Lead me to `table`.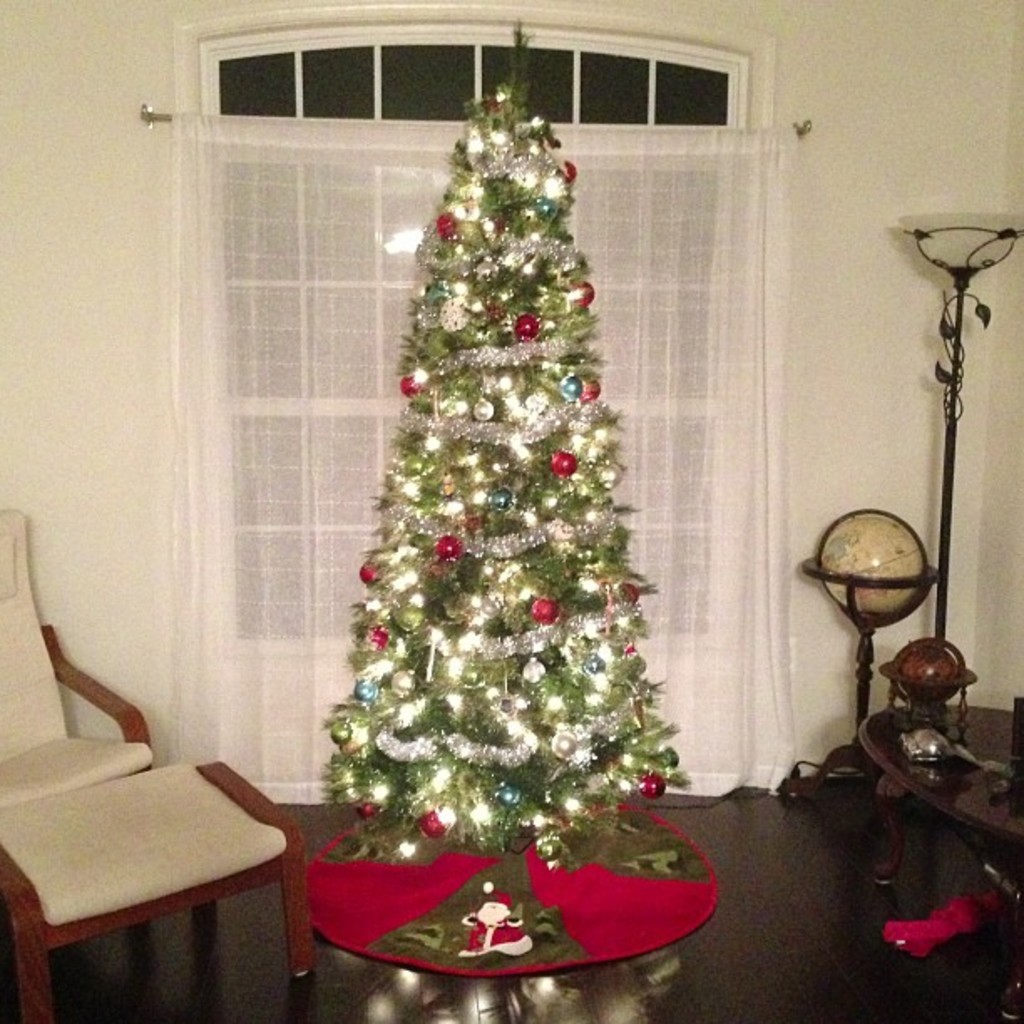
Lead to region(296, 801, 718, 1022).
